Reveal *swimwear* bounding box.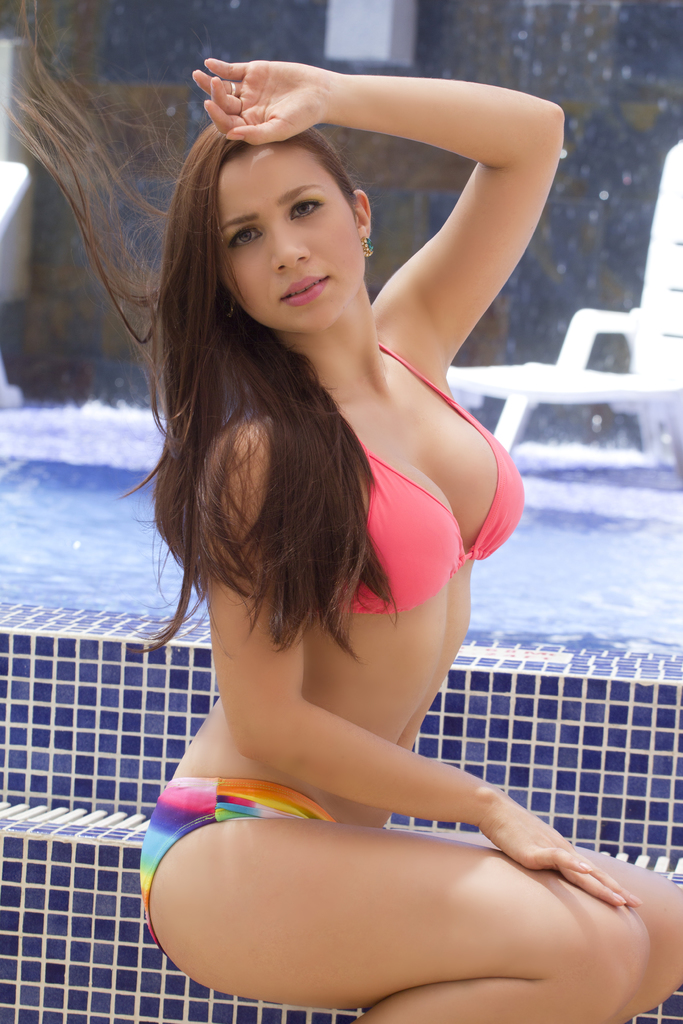
Revealed: x1=309, y1=331, x2=536, y2=611.
